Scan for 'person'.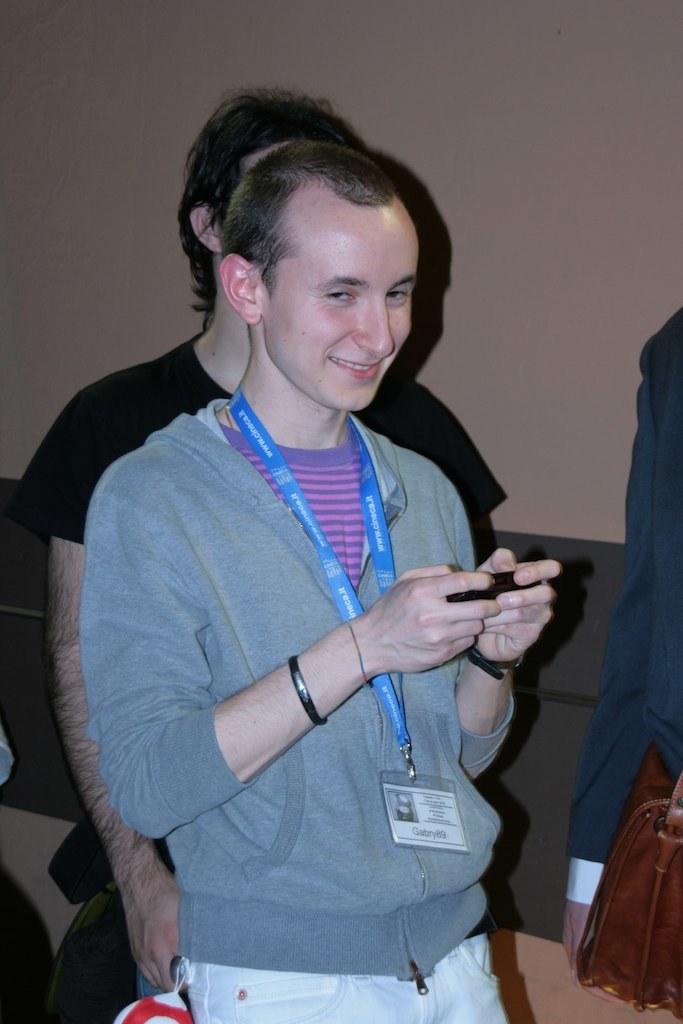
Scan result: 83, 147, 557, 1023.
